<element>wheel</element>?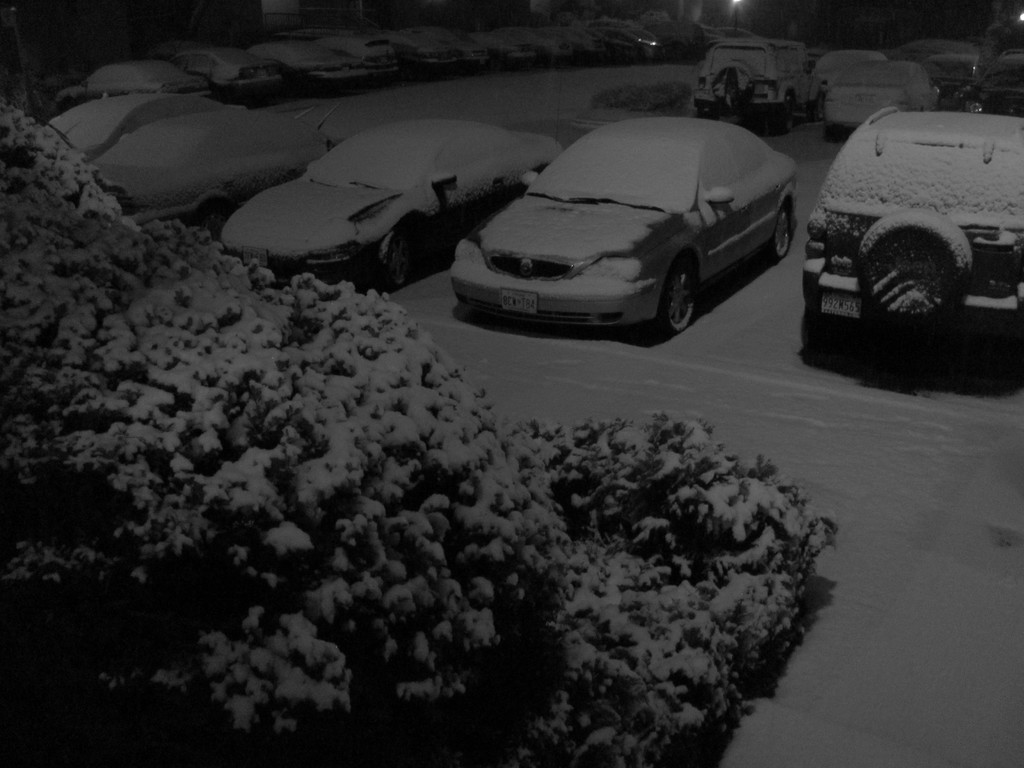
bbox=[771, 202, 797, 260]
